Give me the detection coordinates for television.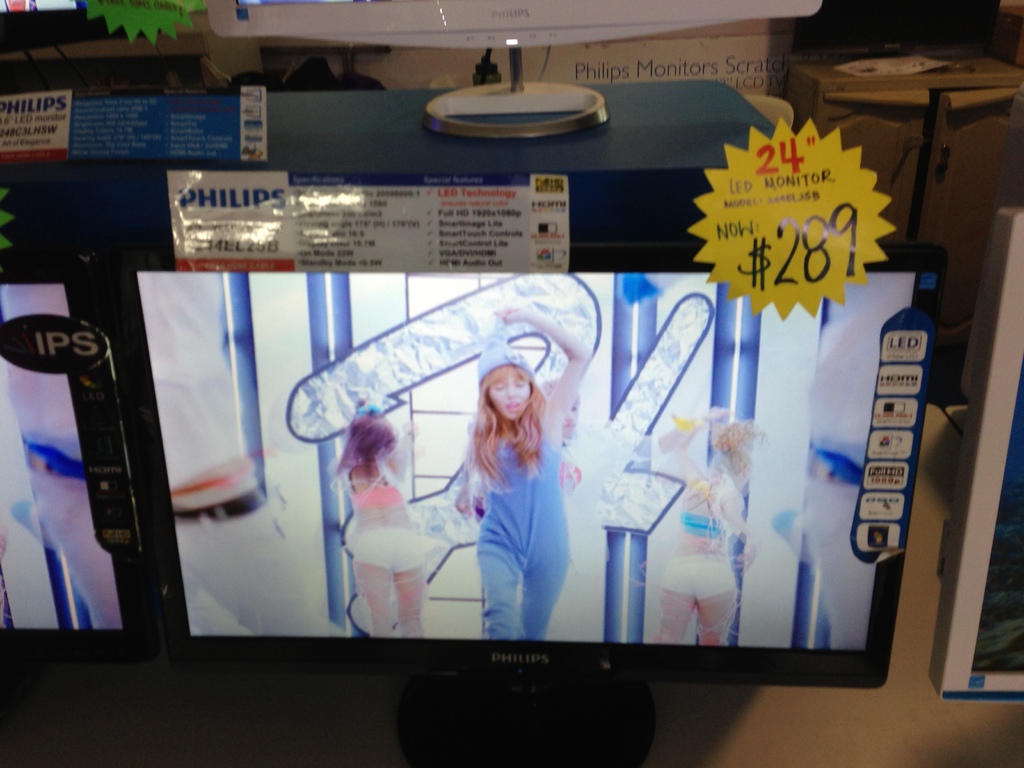
x1=0, y1=246, x2=142, y2=657.
